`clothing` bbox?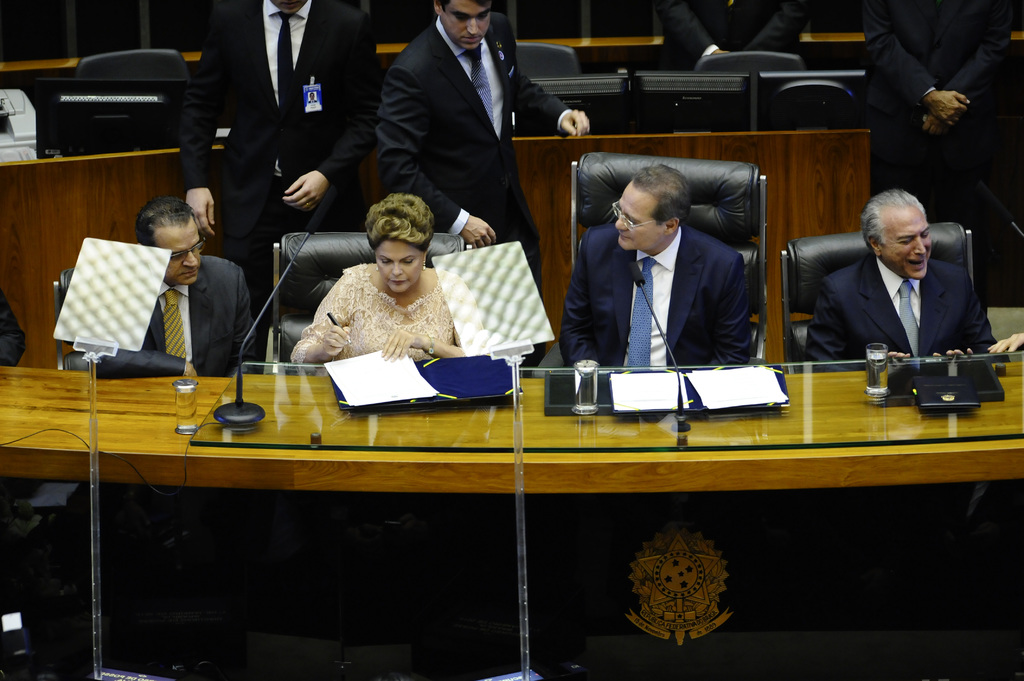
579,175,782,376
